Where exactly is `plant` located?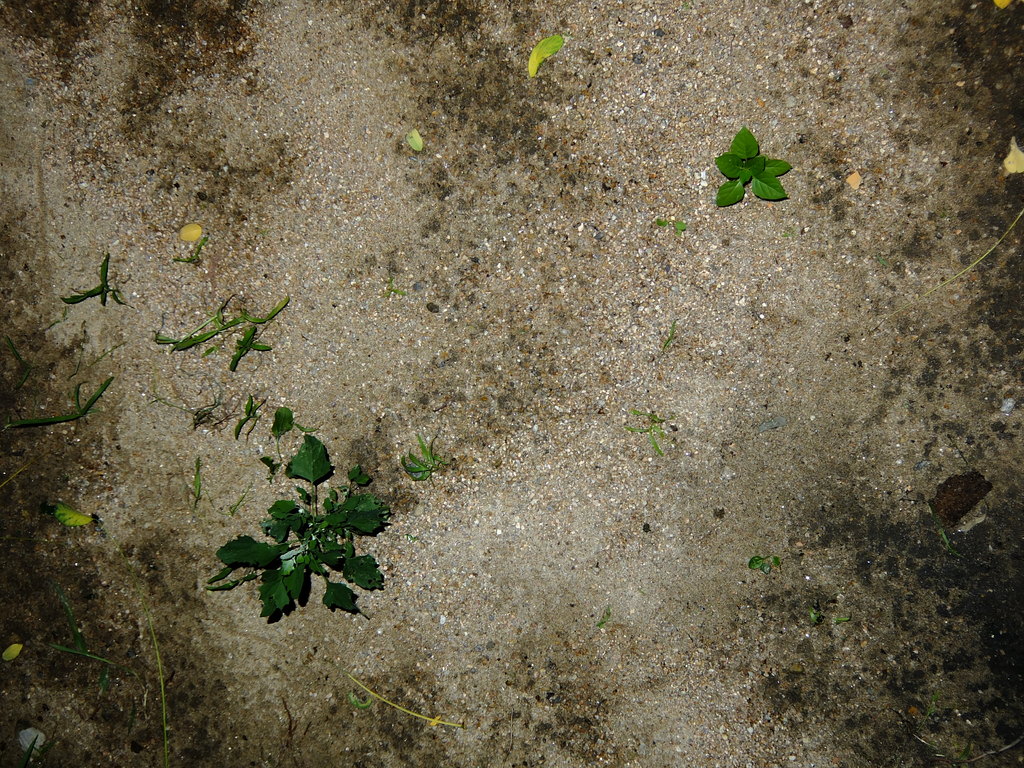
Its bounding box is bbox(655, 214, 684, 232).
